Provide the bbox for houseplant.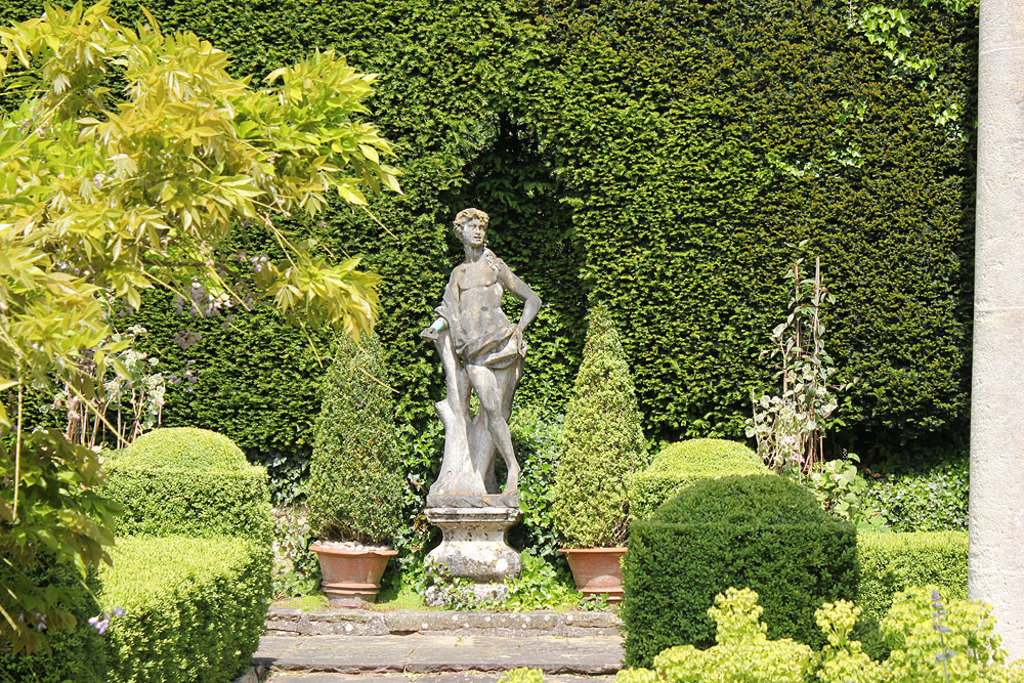
locate(550, 301, 656, 604).
